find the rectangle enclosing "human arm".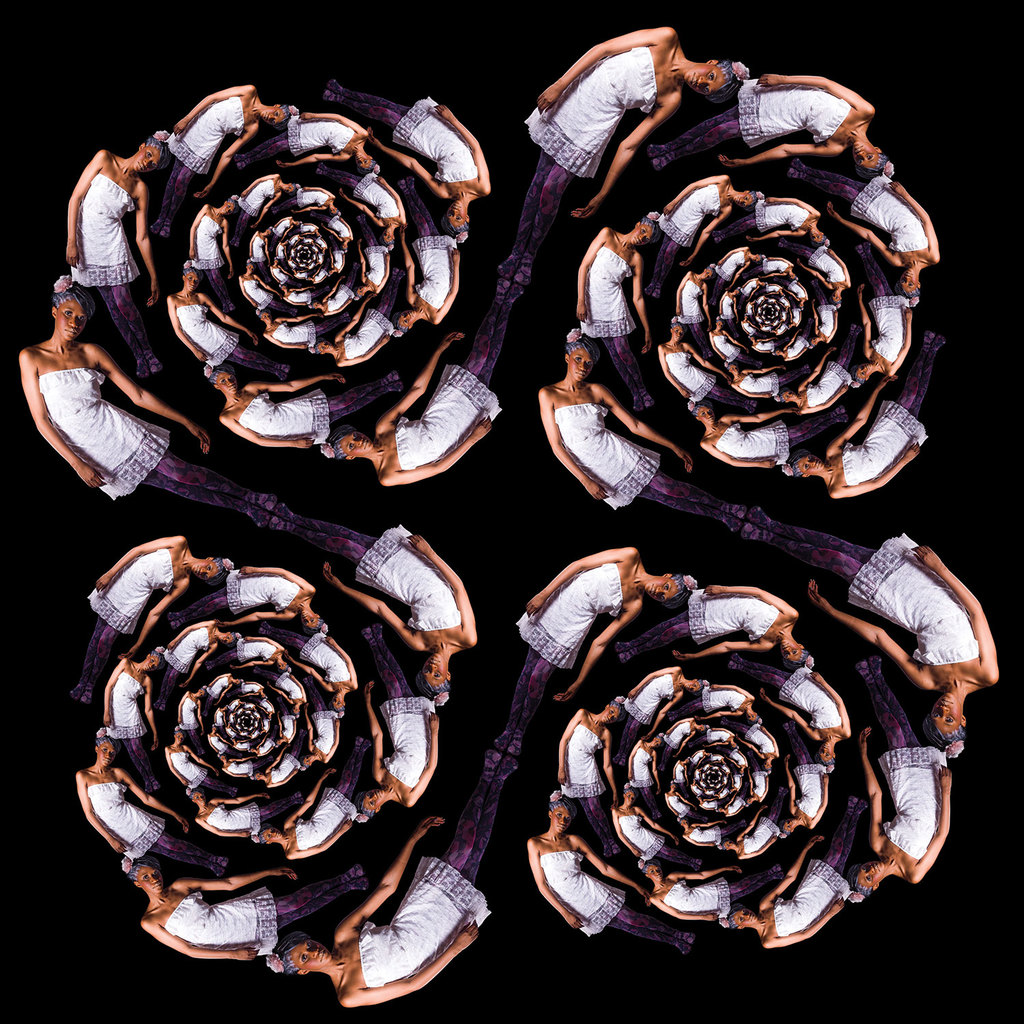
locate(683, 765, 689, 784).
